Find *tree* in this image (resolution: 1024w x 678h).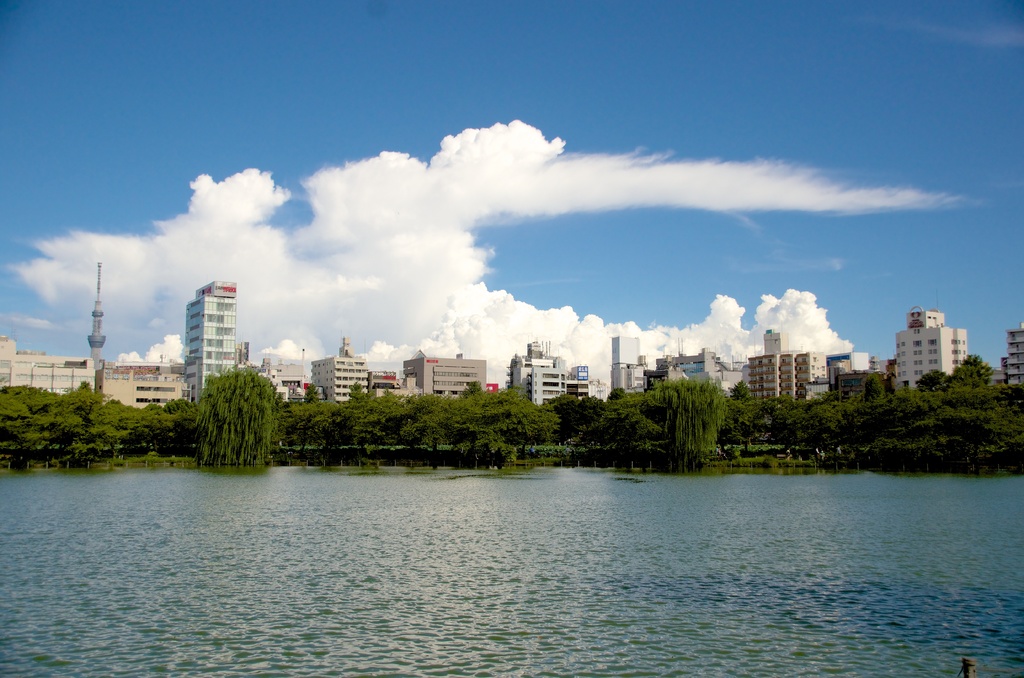
{"left": 67, "top": 378, "right": 102, "bottom": 412}.
